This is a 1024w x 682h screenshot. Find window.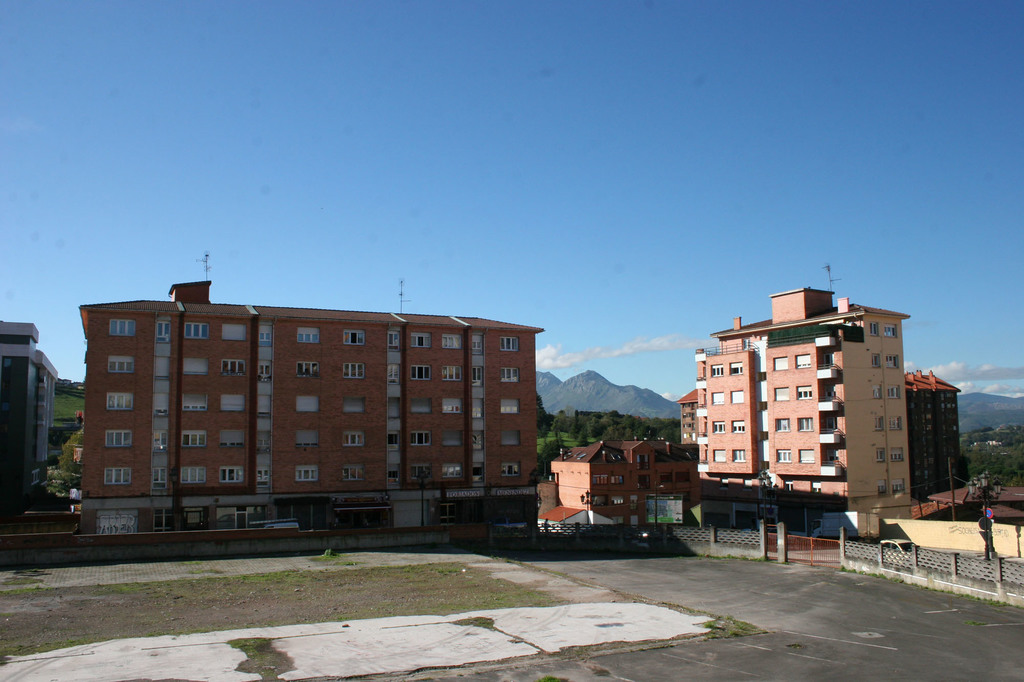
Bounding box: 799/417/813/433.
